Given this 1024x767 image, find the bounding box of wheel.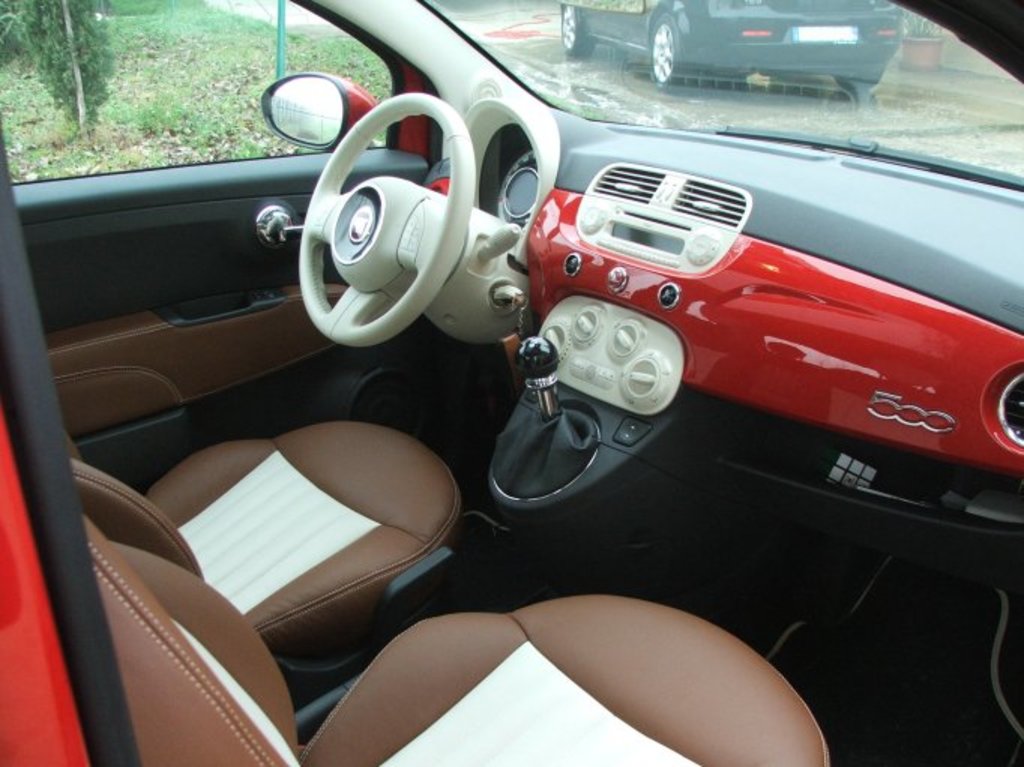
[276, 87, 530, 366].
